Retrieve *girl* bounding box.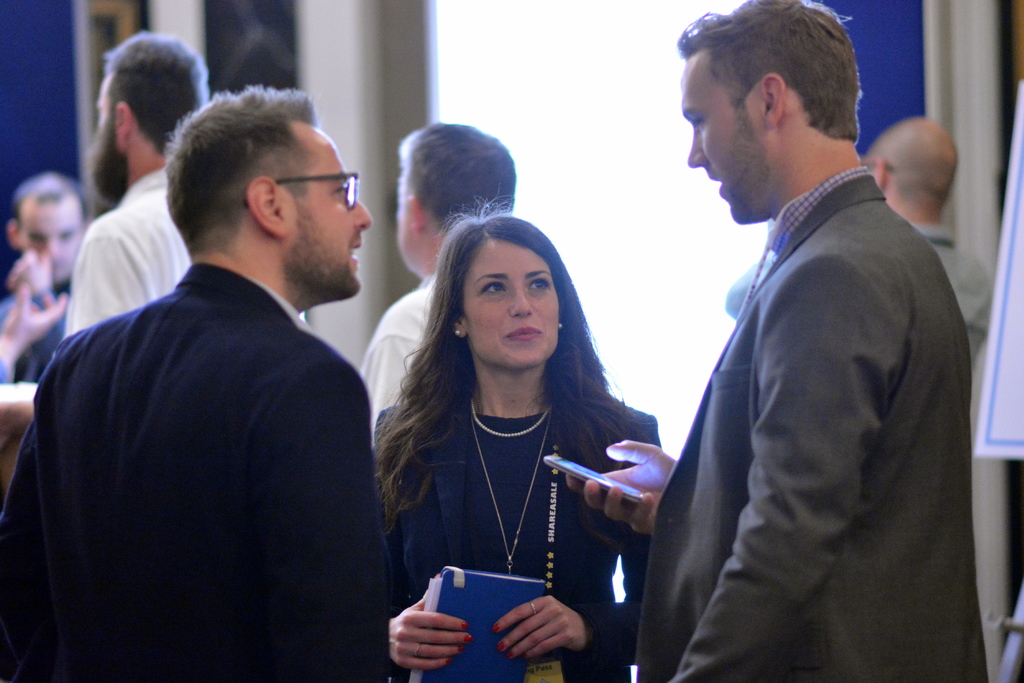
Bounding box: detection(372, 209, 655, 682).
